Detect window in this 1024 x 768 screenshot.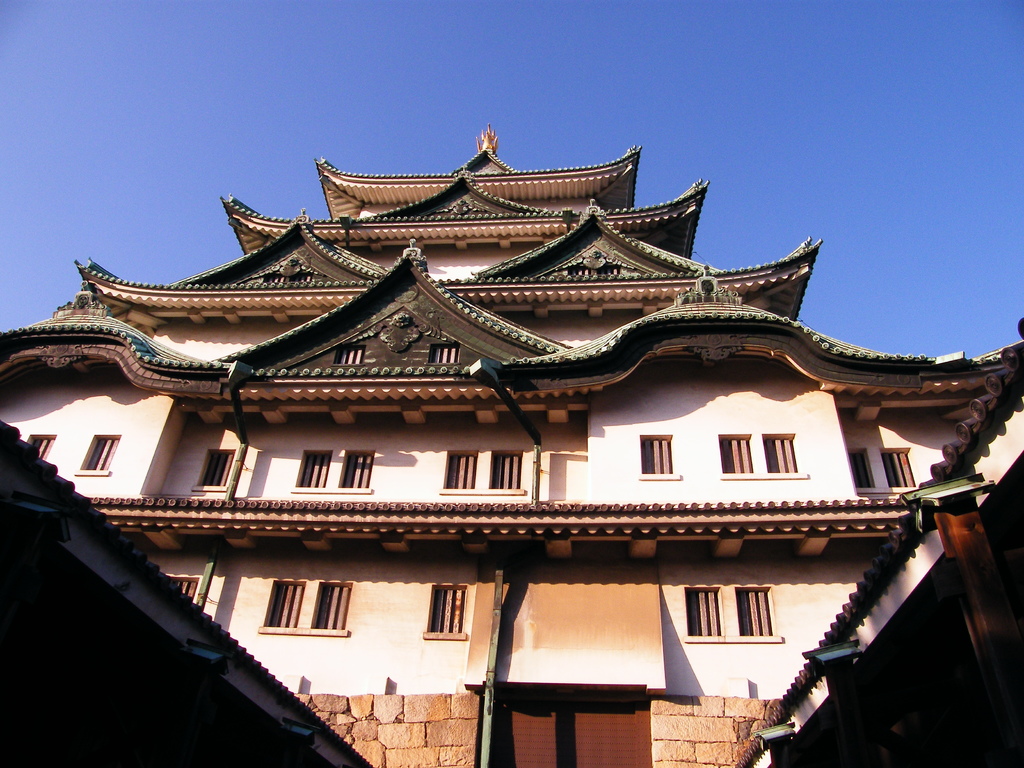
Detection: 420,585,467,642.
